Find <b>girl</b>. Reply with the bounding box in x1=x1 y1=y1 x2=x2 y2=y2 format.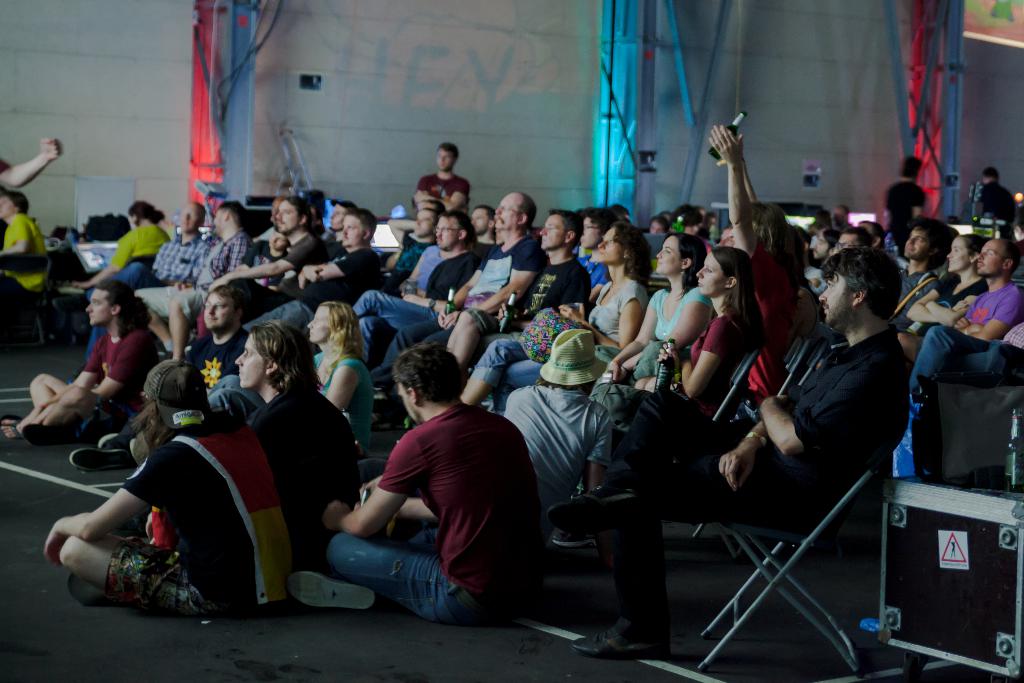
x1=460 y1=221 x2=659 y2=414.
